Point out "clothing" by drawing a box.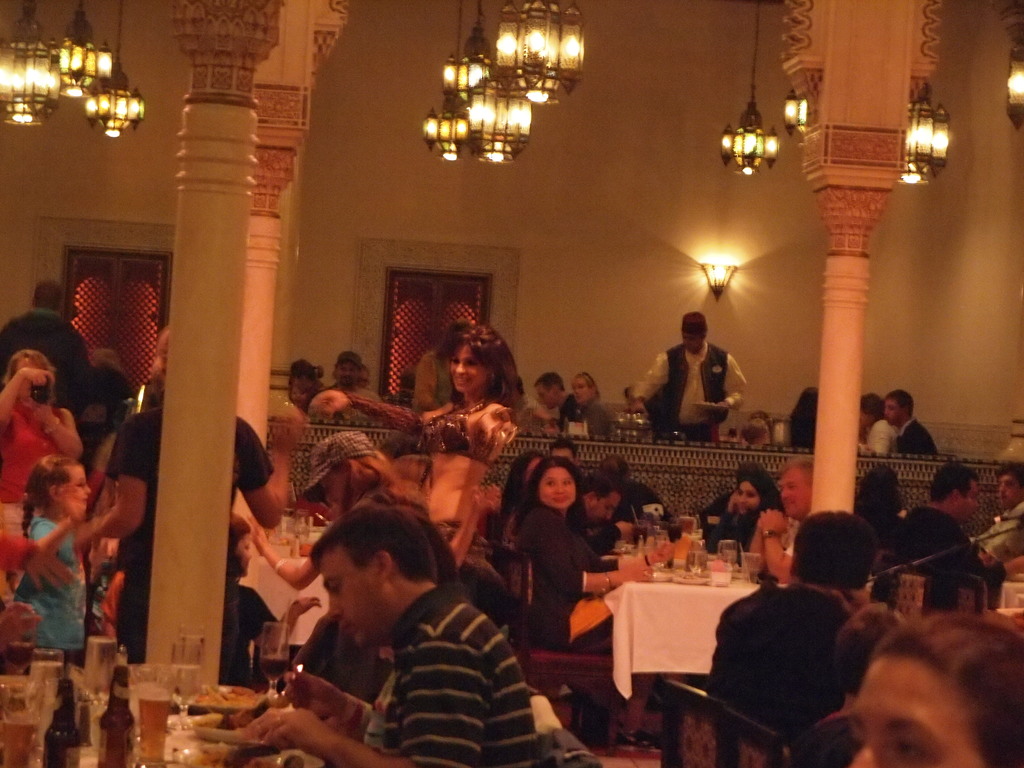
bbox(508, 512, 637, 663).
